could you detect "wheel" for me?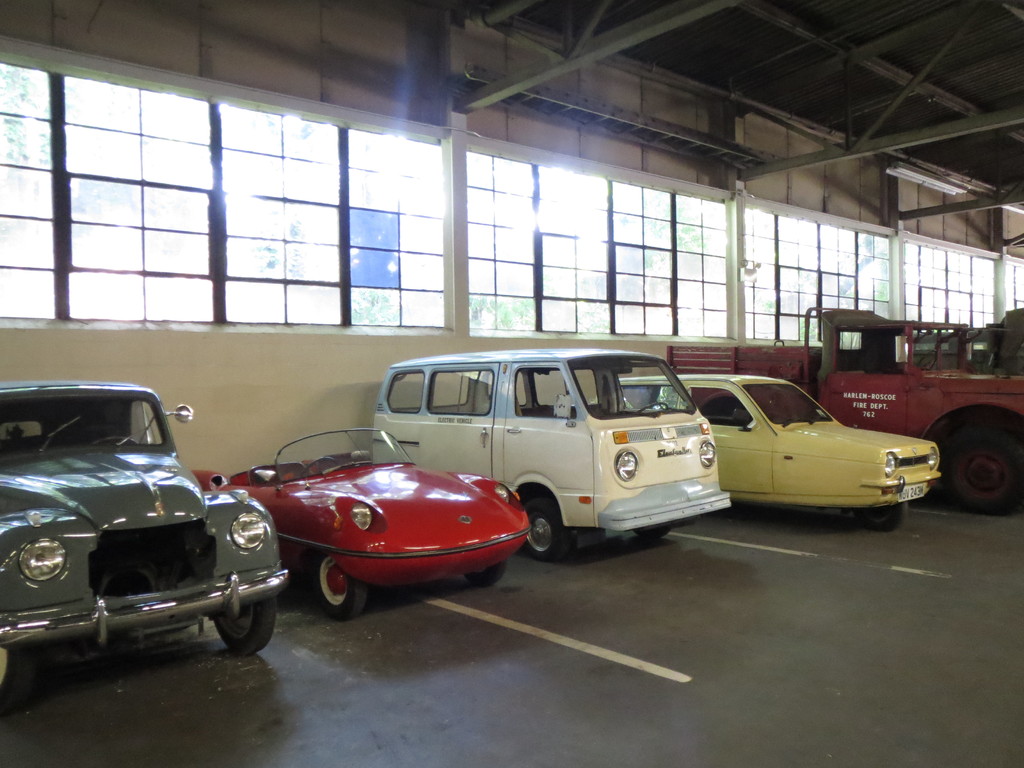
Detection result: [0,648,38,701].
